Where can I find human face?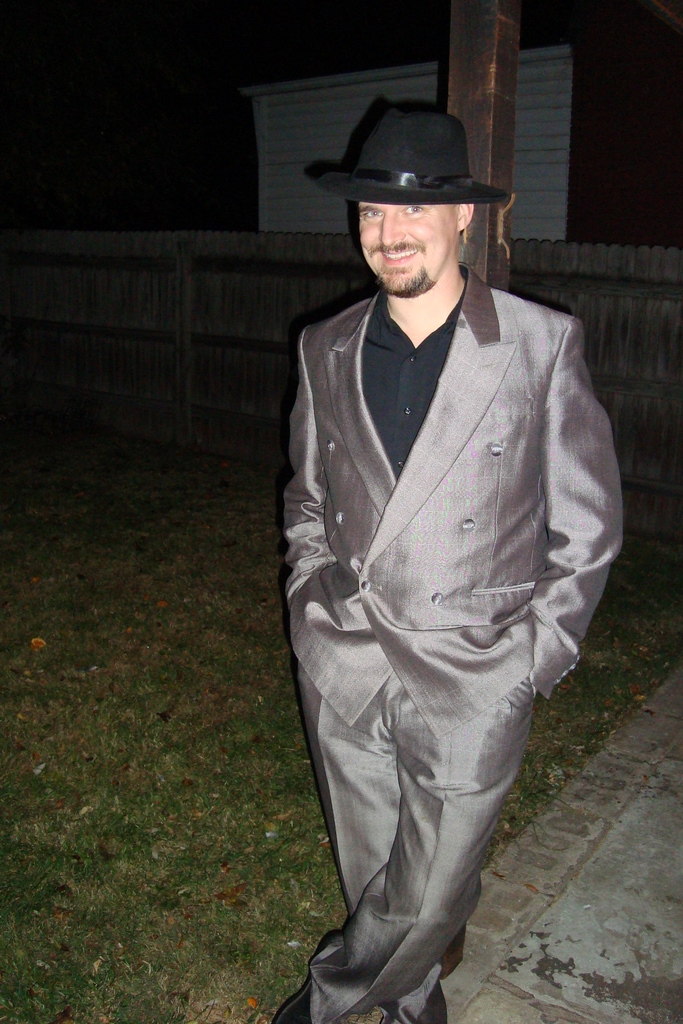
You can find it at {"left": 361, "top": 202, "right": 454, "bottom": 285}.
